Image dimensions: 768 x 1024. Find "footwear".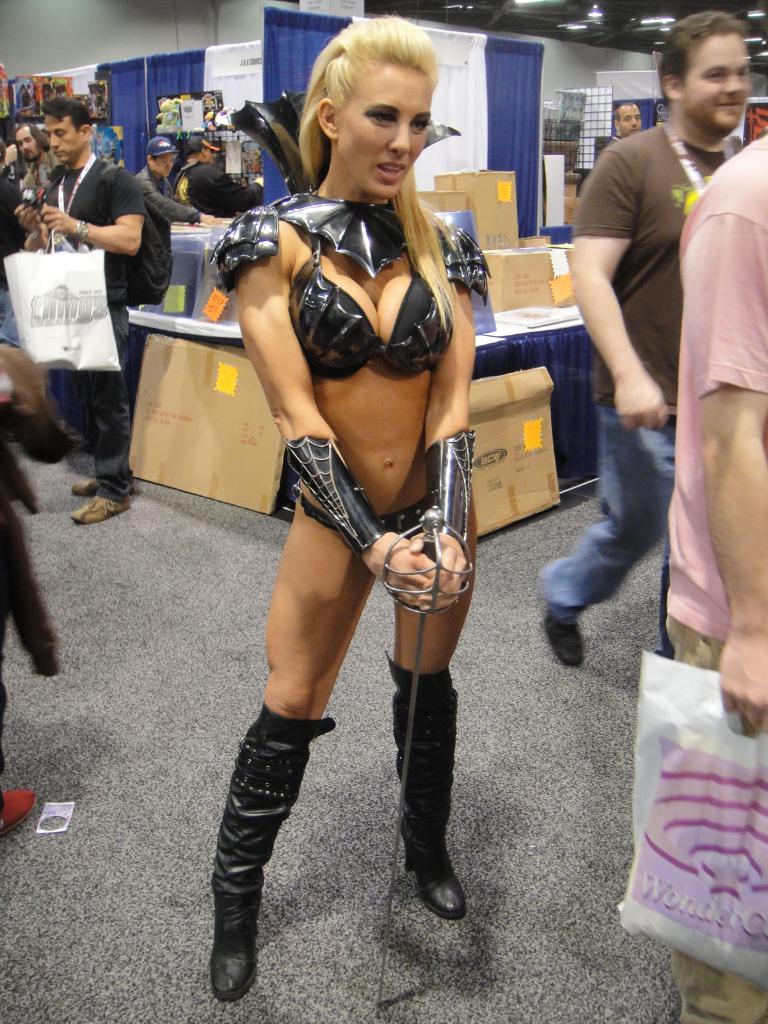
locate(193, 716, 316, 1008).
